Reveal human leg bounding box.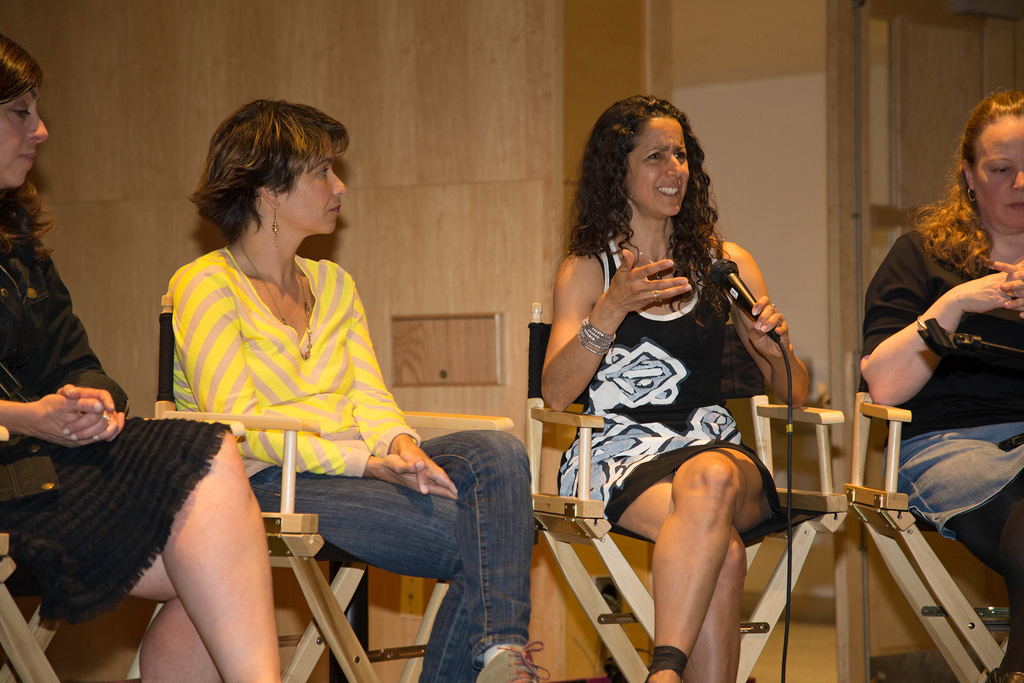
Revealed: [643,450,774,682].
